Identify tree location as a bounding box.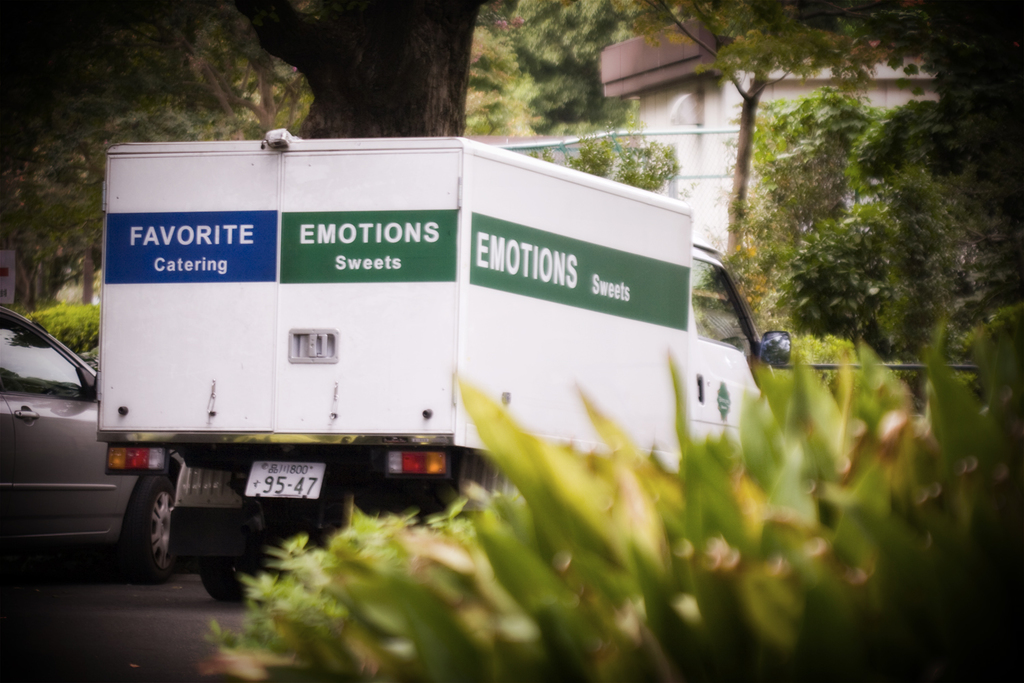
locate(73, 83, 177, 334).
